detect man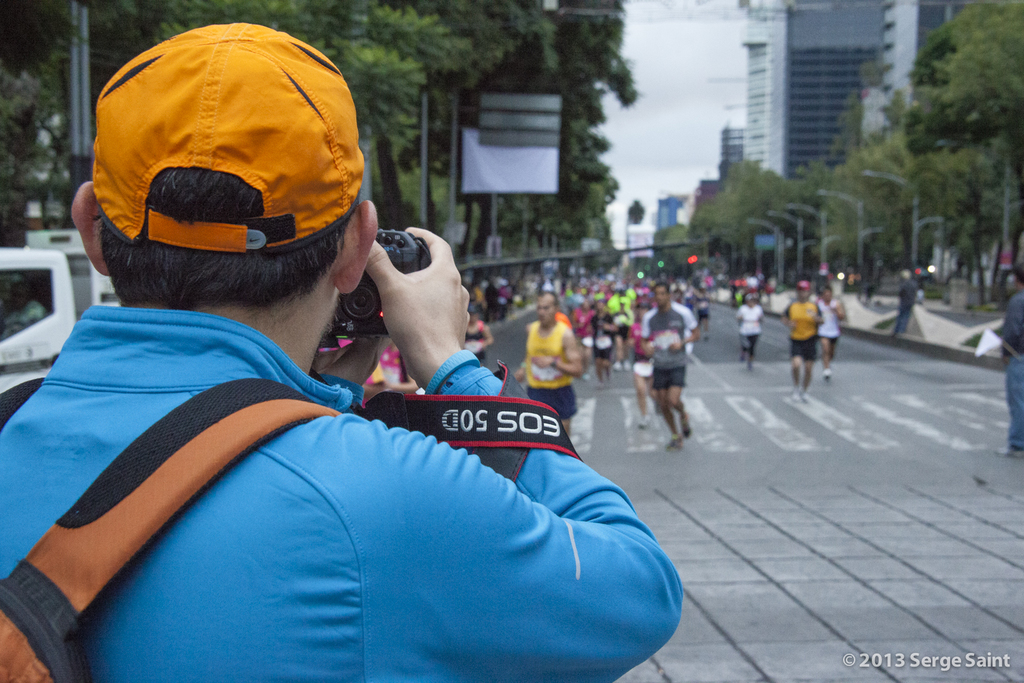
pyautogui.locateOnScreen(993, 269, 1023, 457)
